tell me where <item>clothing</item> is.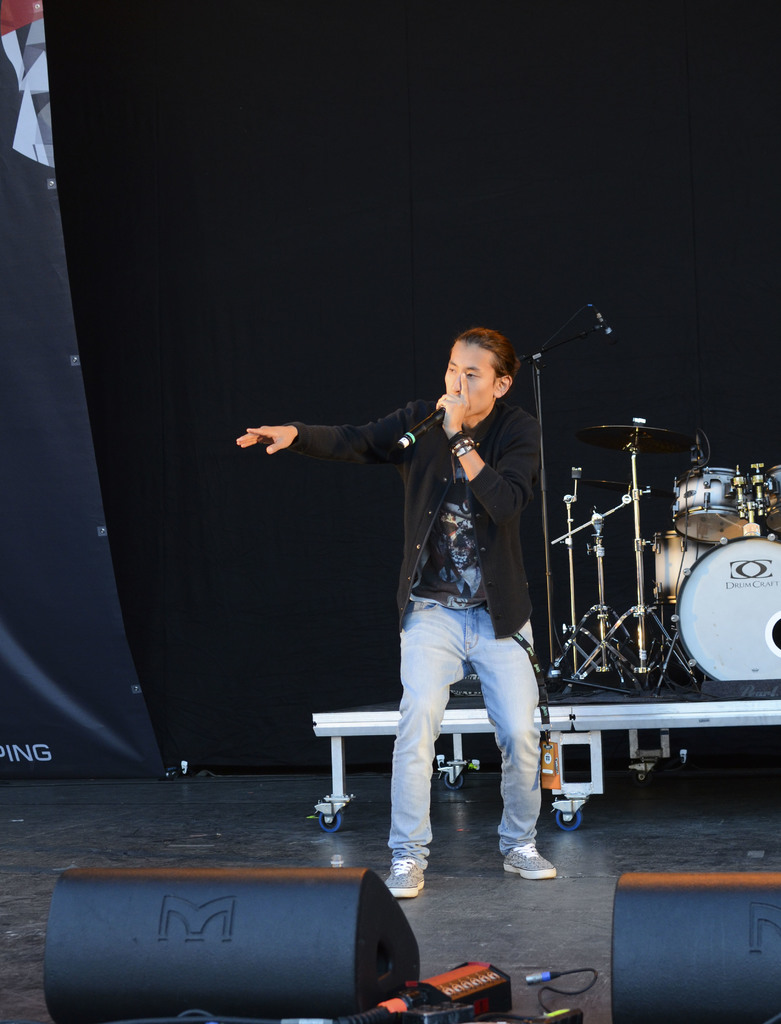
<item>clothing</item> is at Rect(287, 300, 560, 877).
